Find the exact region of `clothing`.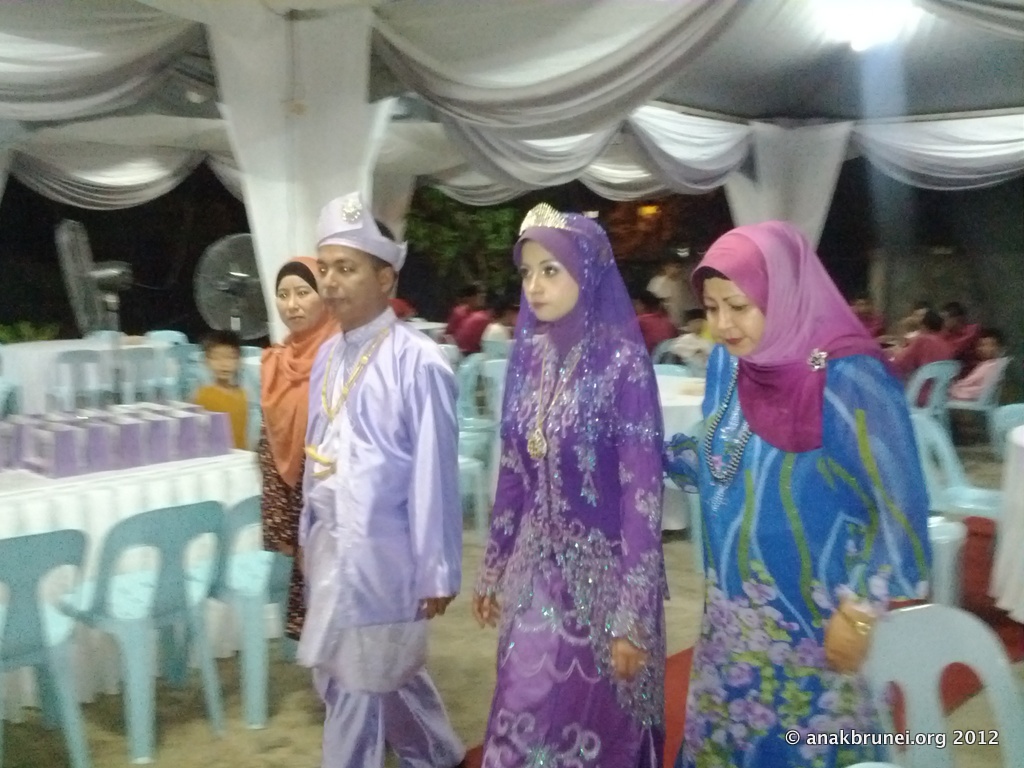
Exact region: <bbox>250, 250, 336, 639</bbox>.
